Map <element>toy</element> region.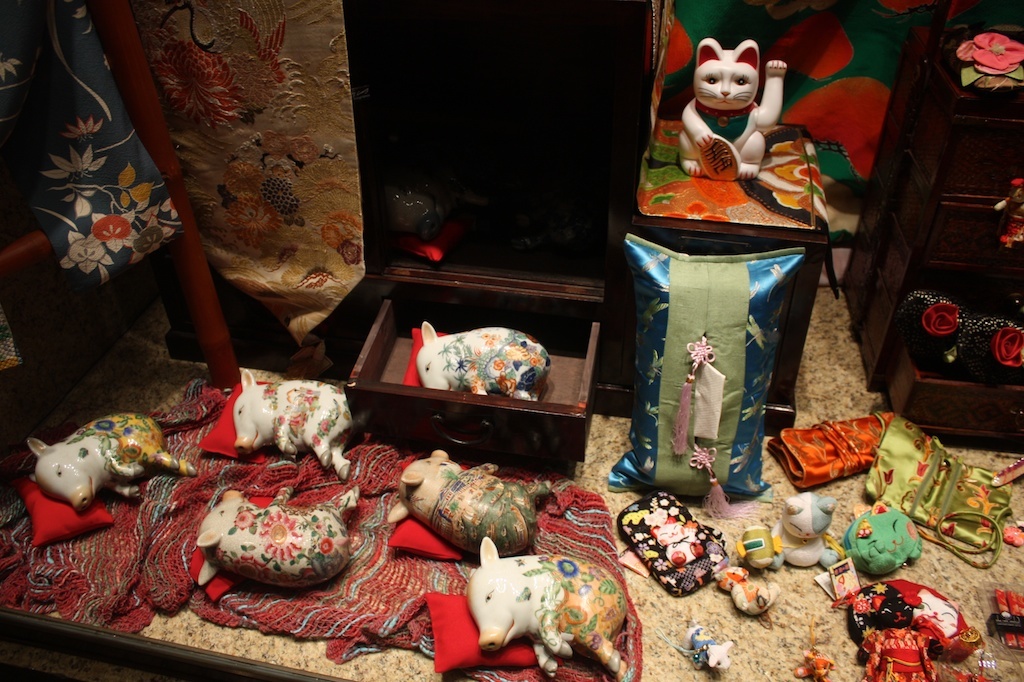
Mapped to <region>227, 371, 346, 483</region>.
